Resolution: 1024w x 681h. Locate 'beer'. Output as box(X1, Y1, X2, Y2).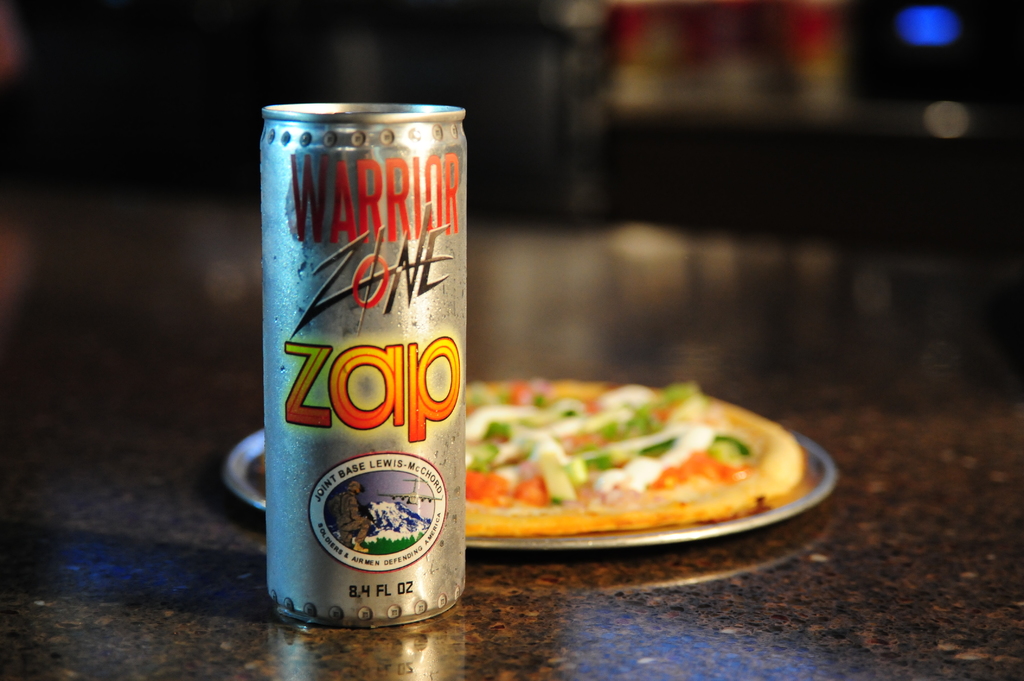
box(254, 103, 463, 636).
